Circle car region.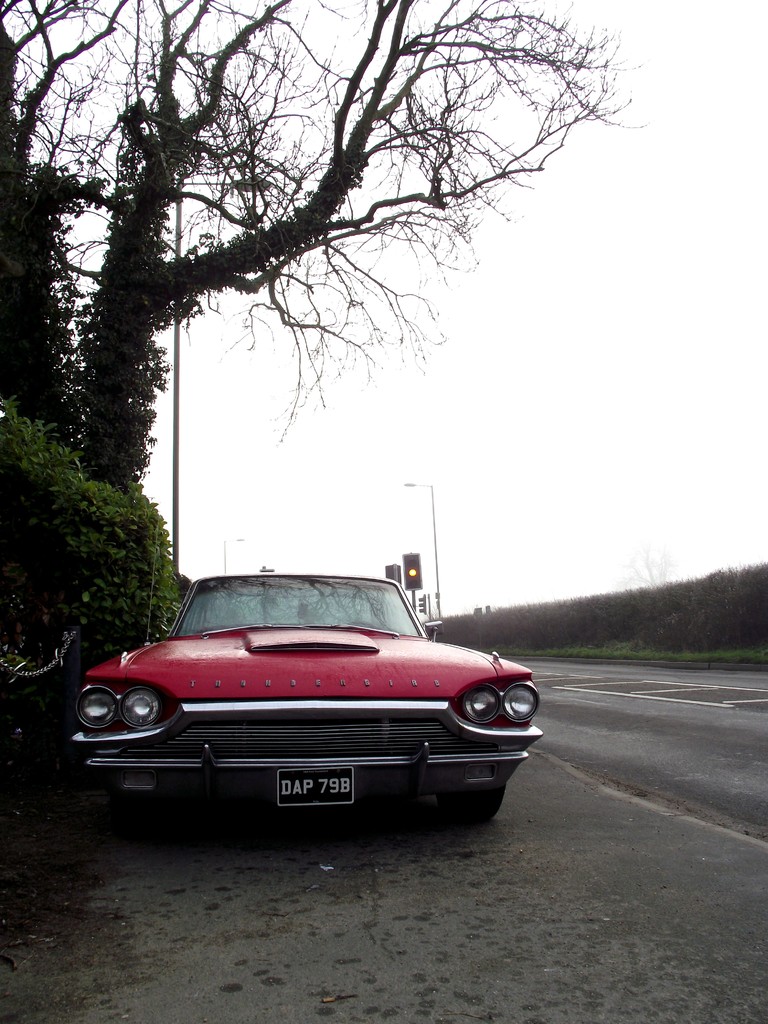
Region: 74 568 543 826.
